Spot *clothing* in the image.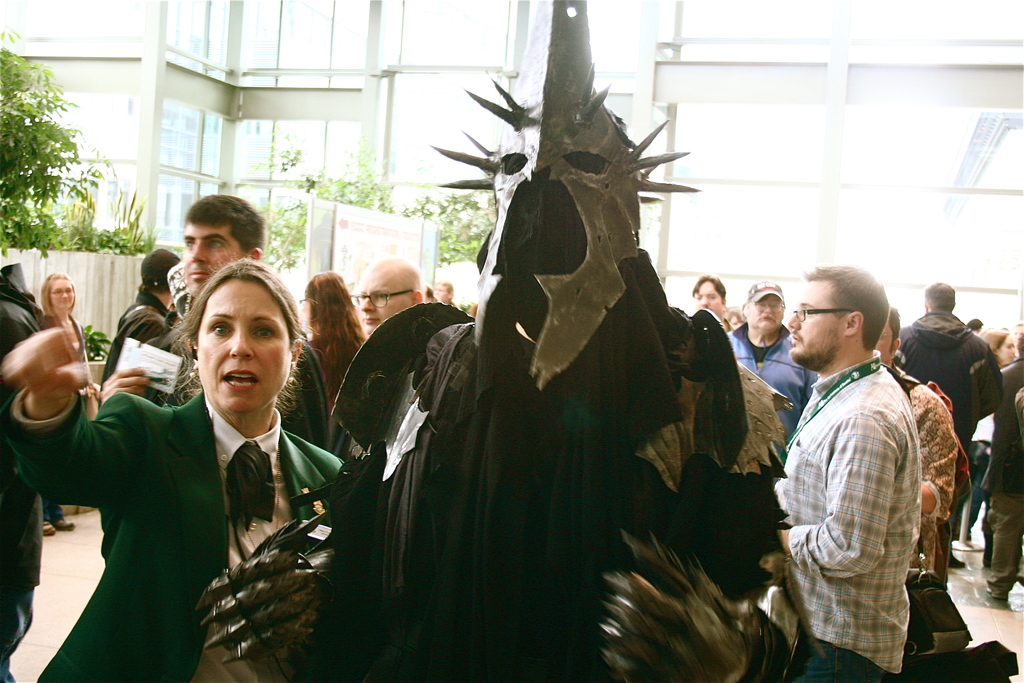
*clothing* found at crop(720, 319, 818, 458).
